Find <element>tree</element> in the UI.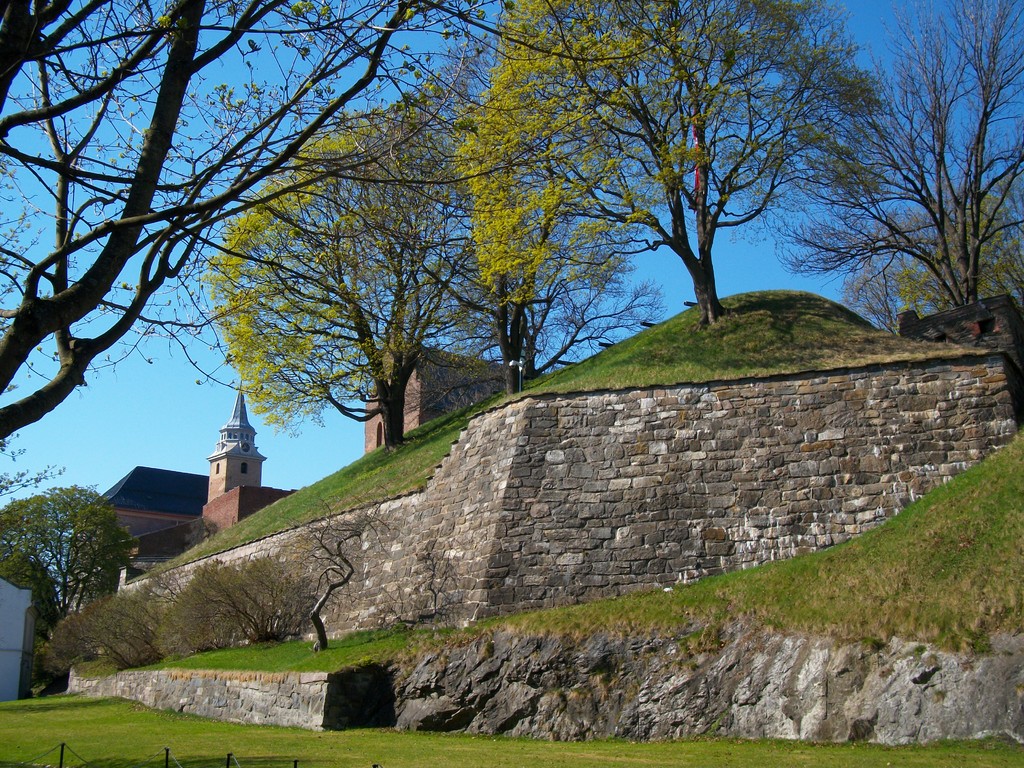
UI element at bbox(449, 0, 867, 333).
